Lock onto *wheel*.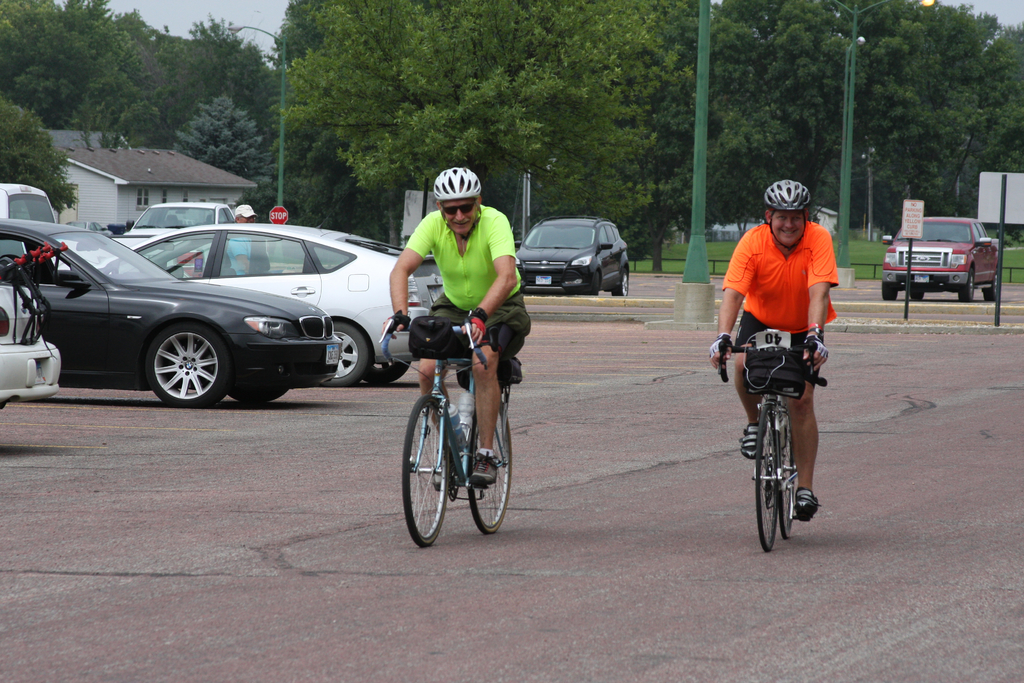
Locked: bbox(406, 393, 458, 549).
